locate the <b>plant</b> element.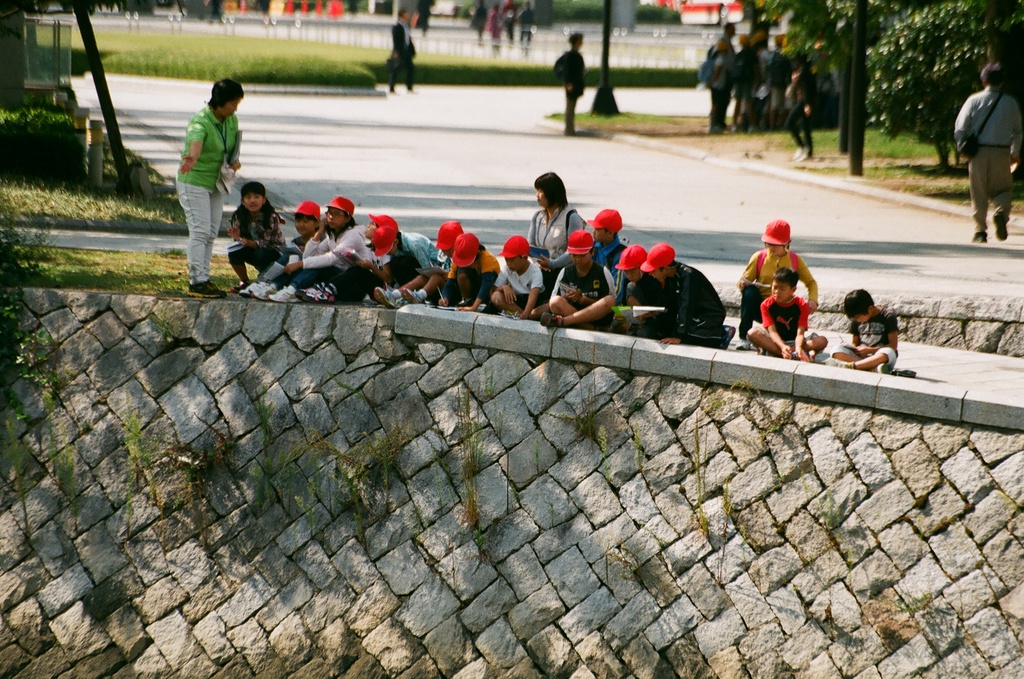
Element bbox: region(435, 373, 502, 541).
